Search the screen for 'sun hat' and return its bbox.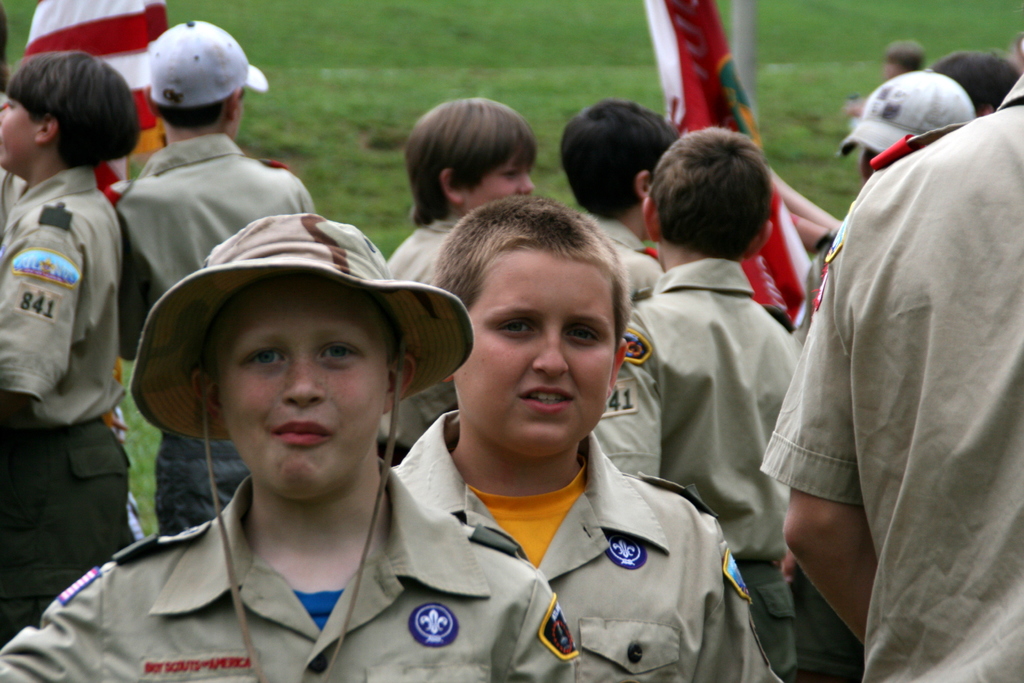
Found: (833,69,975,164).
